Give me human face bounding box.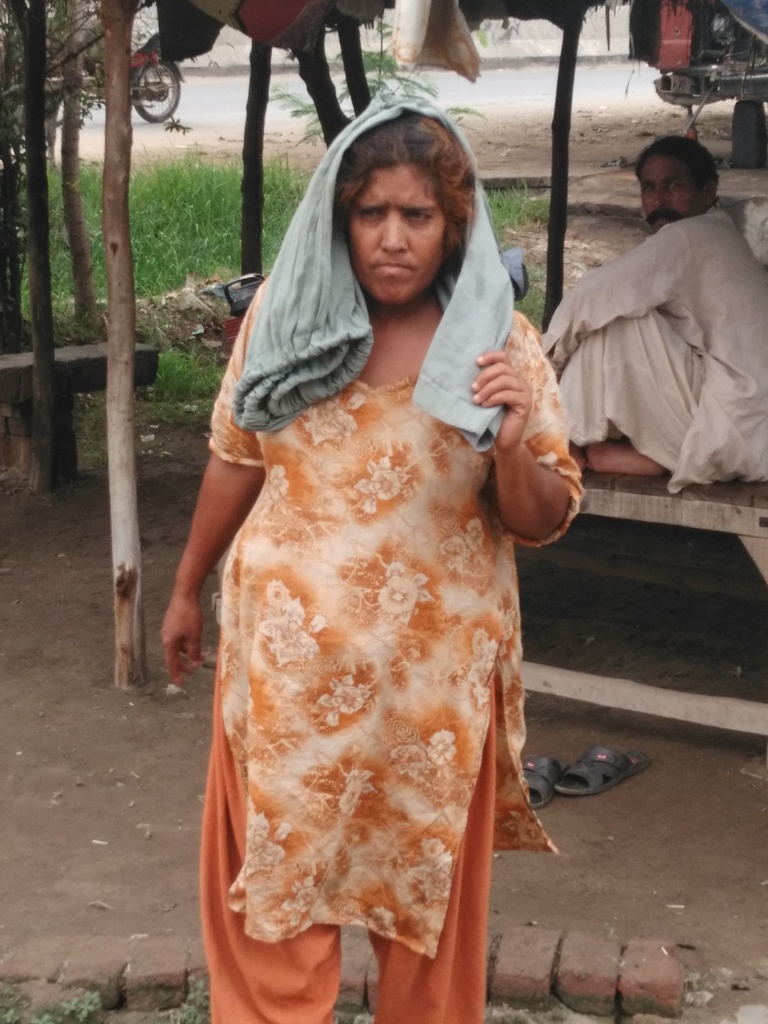
detection(347, 172, 450, 305).
